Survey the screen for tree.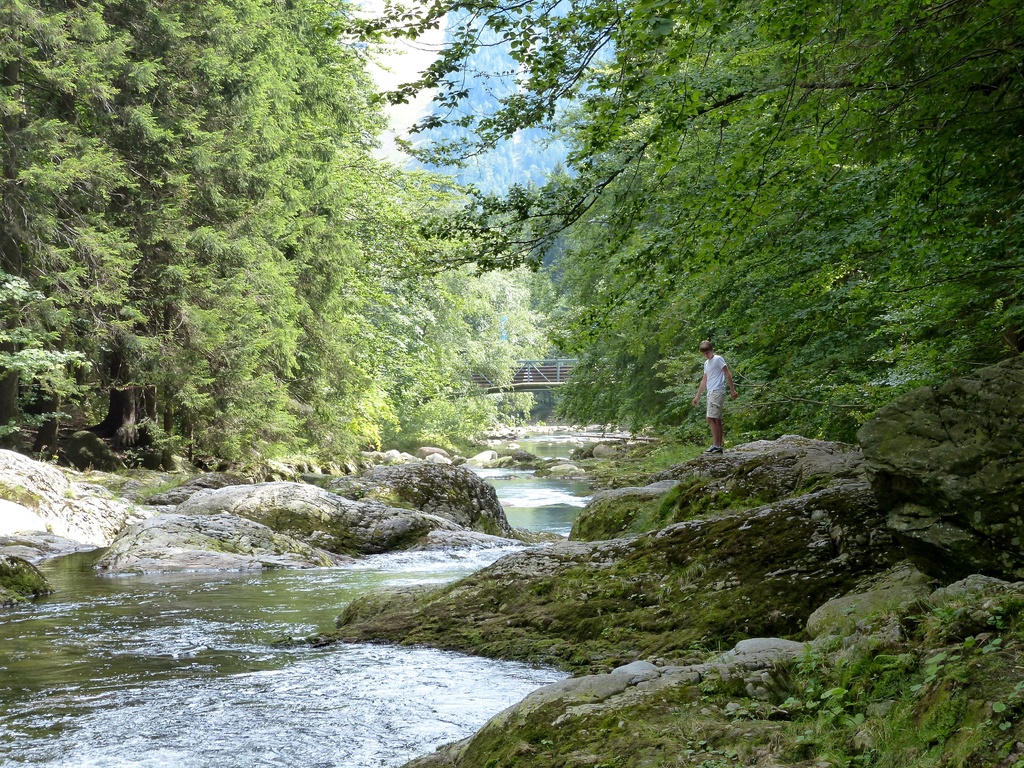
Survey found: locate(331, 0, 1023, 433).
